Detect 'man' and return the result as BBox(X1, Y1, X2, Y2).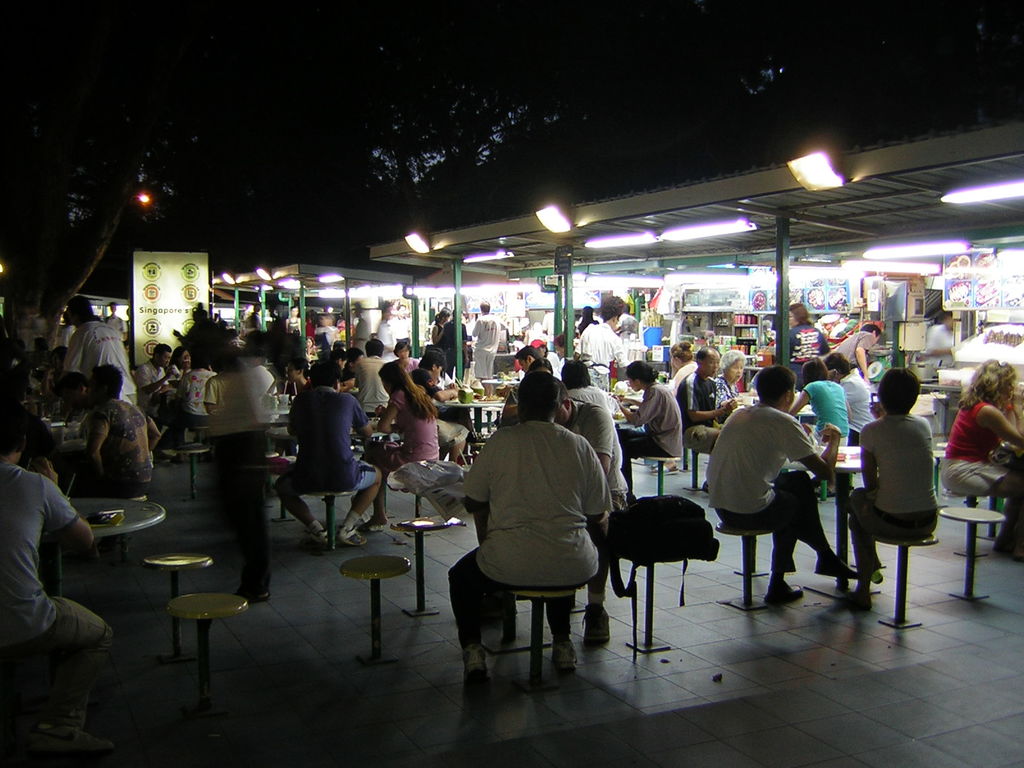
BBox(390, 301, 411, 340).
